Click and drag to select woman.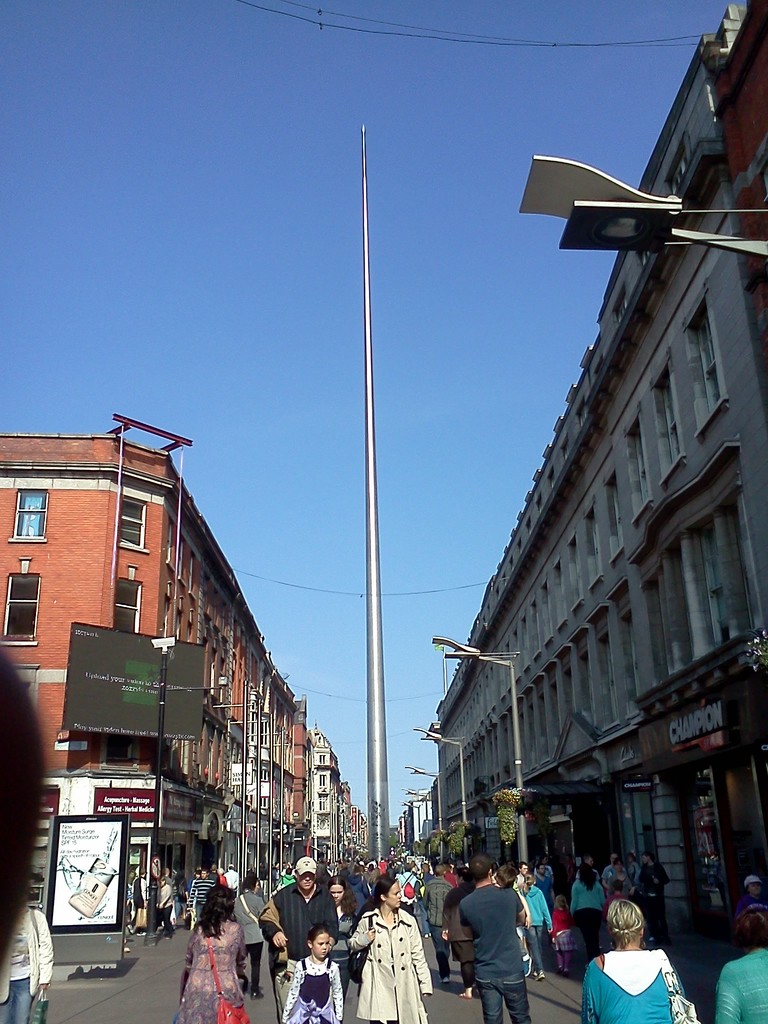
Selection: <region>567, 864, 609, 967</region>.
